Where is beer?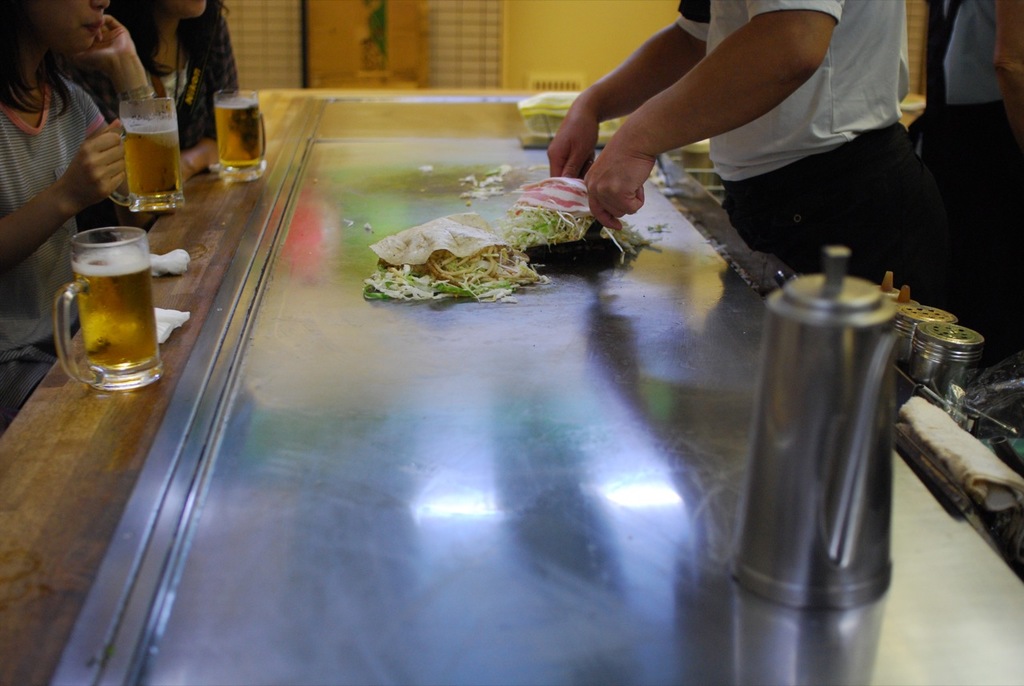
crop(69, 243, 162, 371).
